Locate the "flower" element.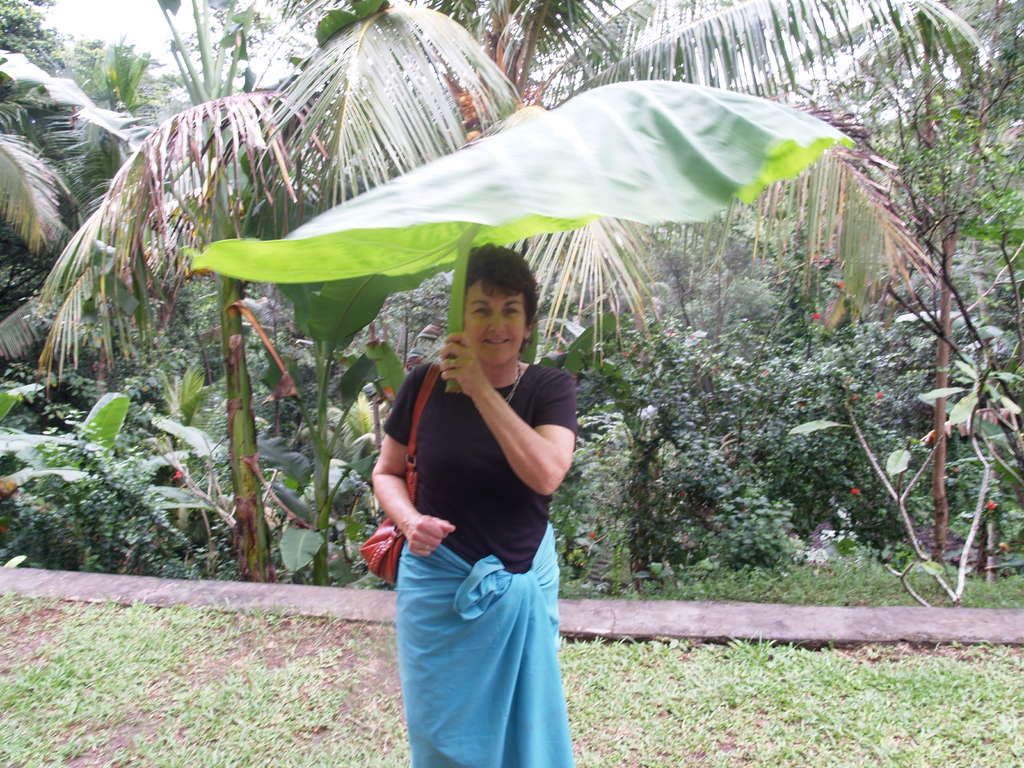
Element bbox: [x1=809, y1=250, x2=834, y2=268].
